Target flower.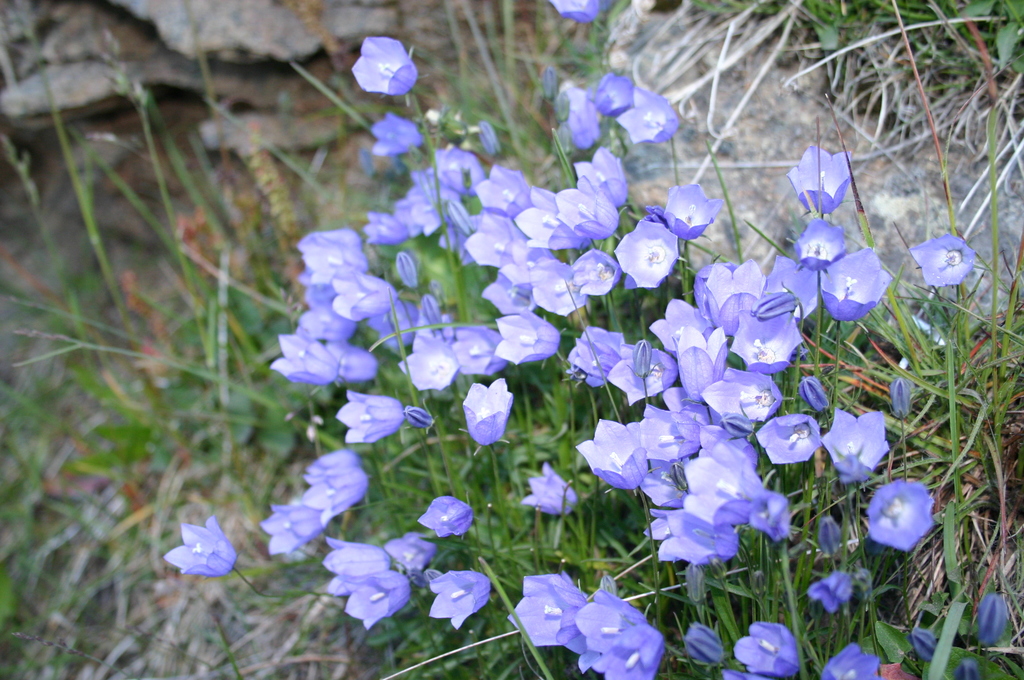
Target region: {"left": 586, "top": 73, "right": 636, "bottom": 120}.
